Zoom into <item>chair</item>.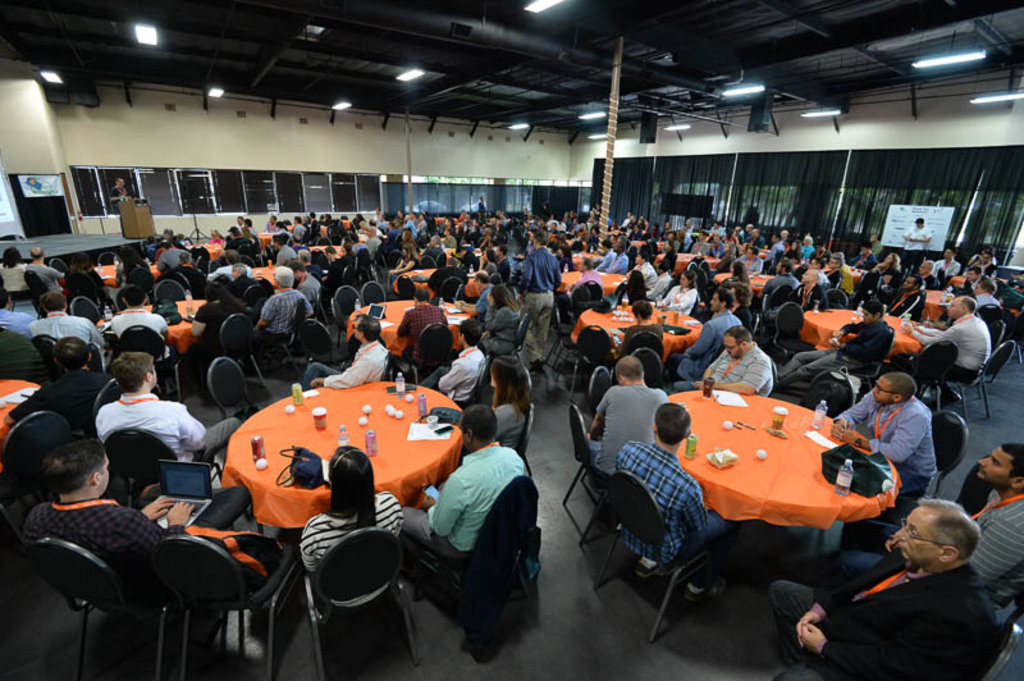
Zoom target: (283, 513, 420, 669).
